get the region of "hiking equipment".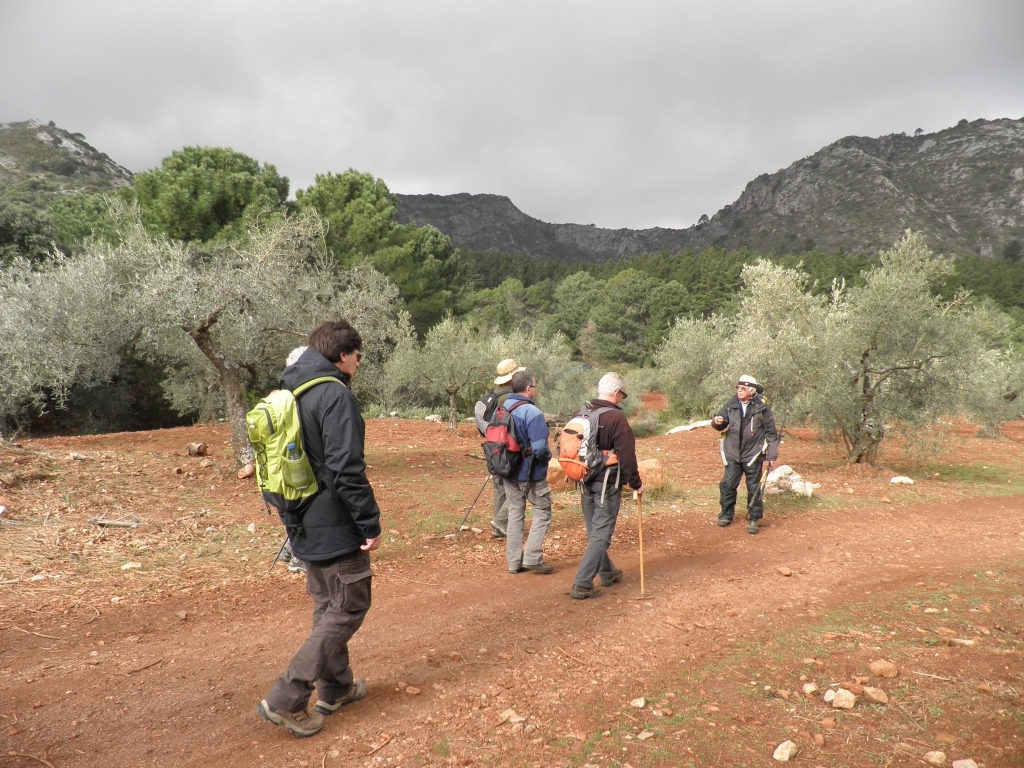
x1=552, y1=407, x2=623, y2=509.
